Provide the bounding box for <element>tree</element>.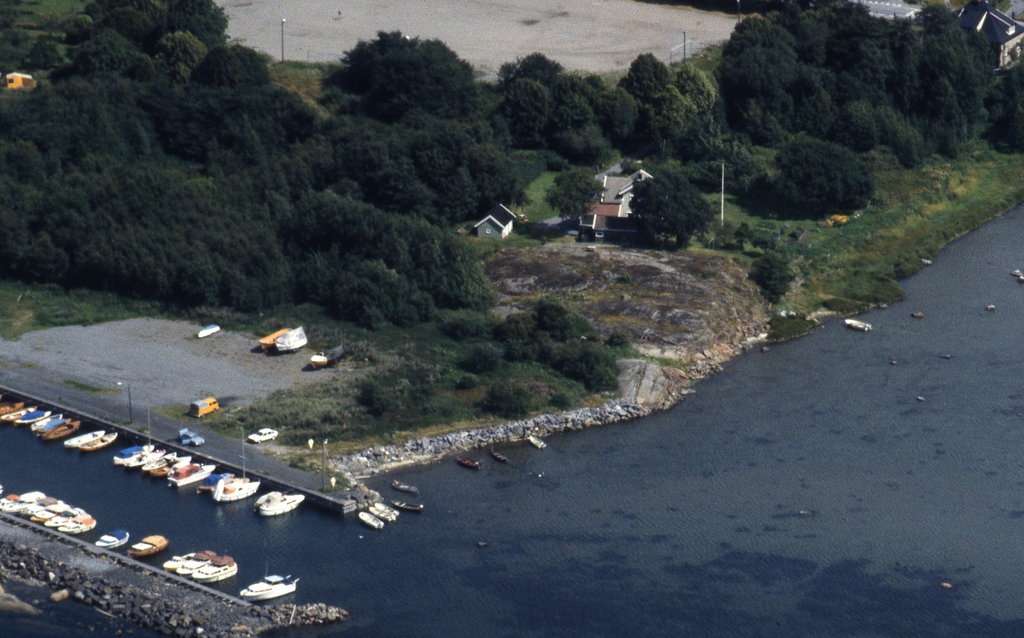
1002,67,1023,150.
